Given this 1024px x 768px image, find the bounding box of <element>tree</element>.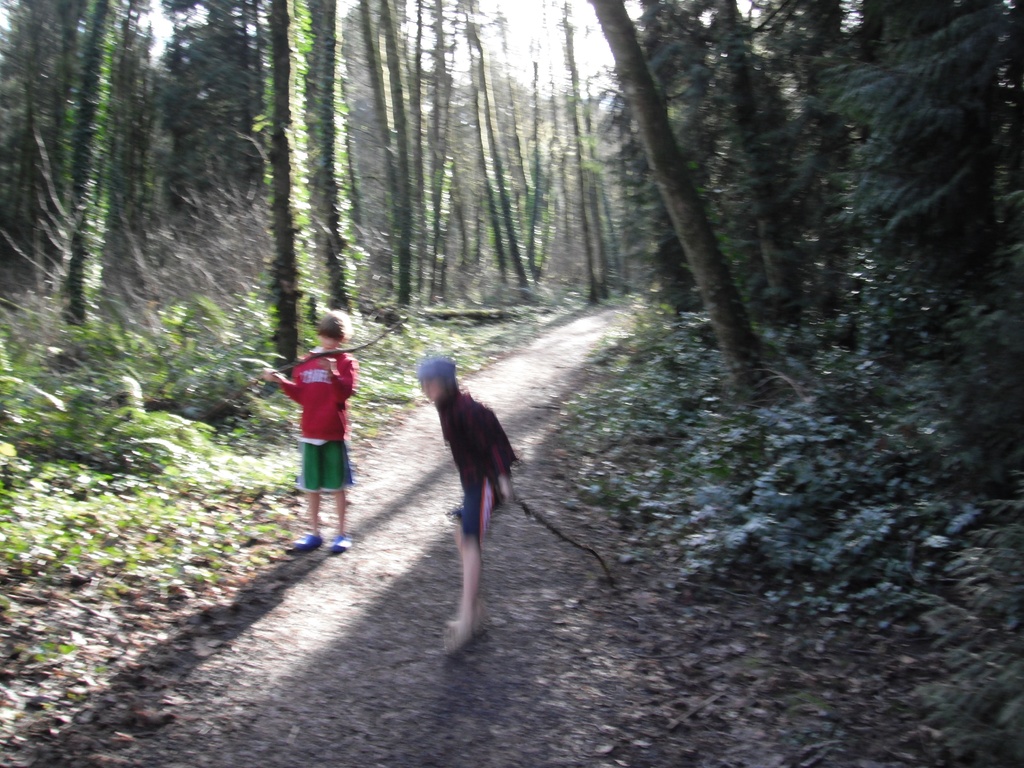
detection(686, 0, 819, 339).
